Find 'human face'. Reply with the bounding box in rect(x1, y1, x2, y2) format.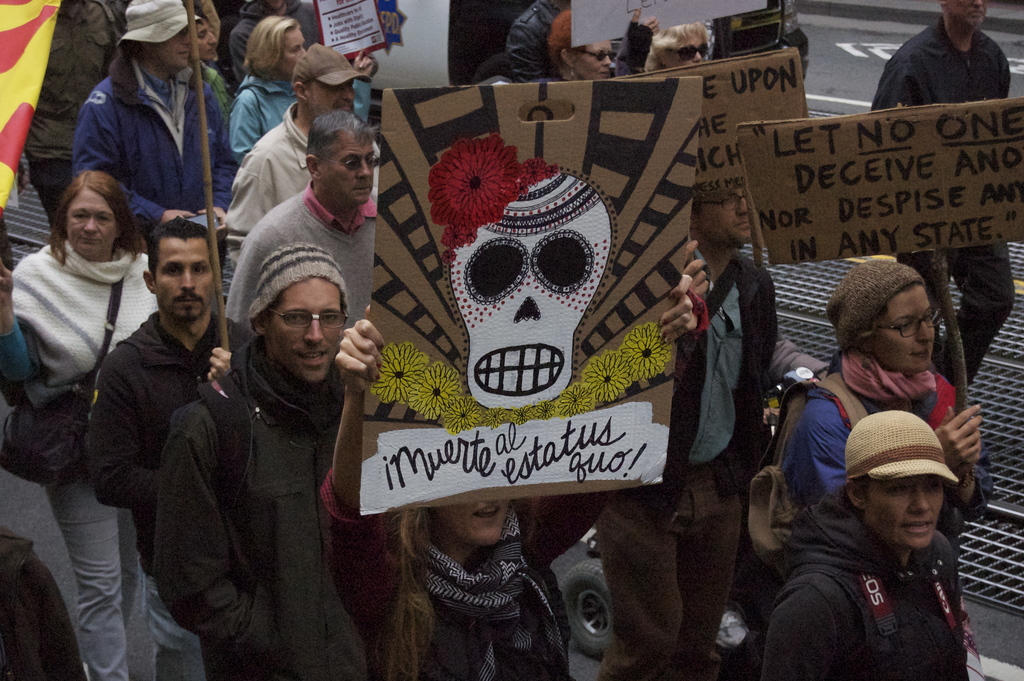
rect(156, 241, 214, 320).
